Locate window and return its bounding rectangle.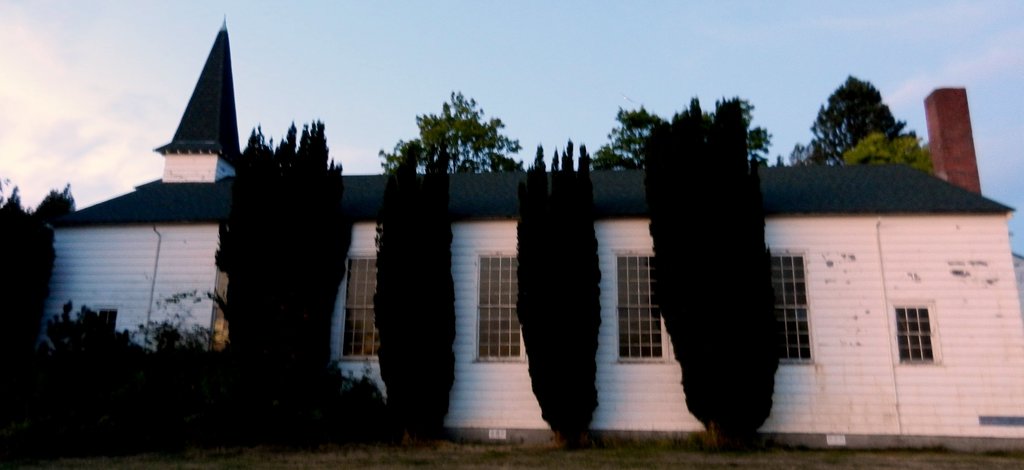
x1=611 y1=254 x2=661 y2=360.
